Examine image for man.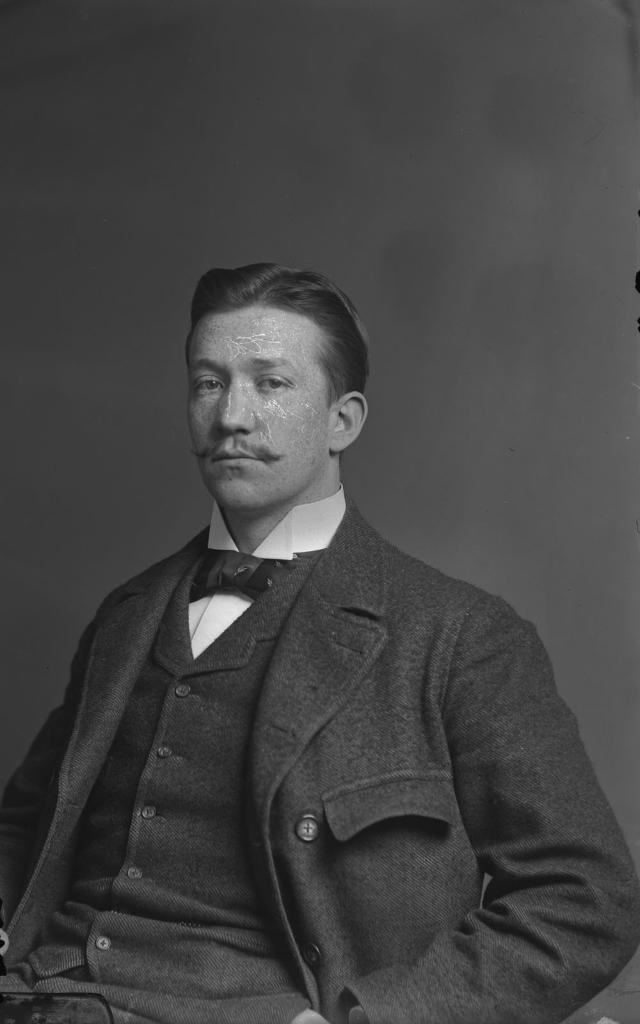
Examination result: BBox(0, 259, 639, 1023).
